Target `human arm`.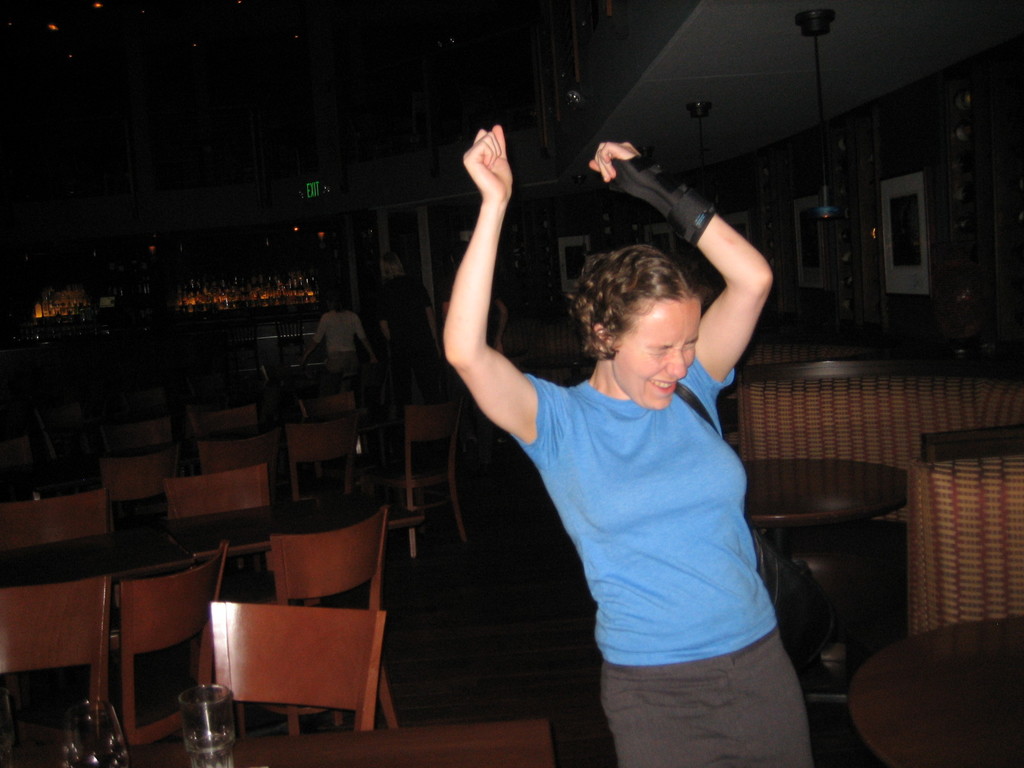
Target region: left=587, top=141, right=777, bottom=387.
